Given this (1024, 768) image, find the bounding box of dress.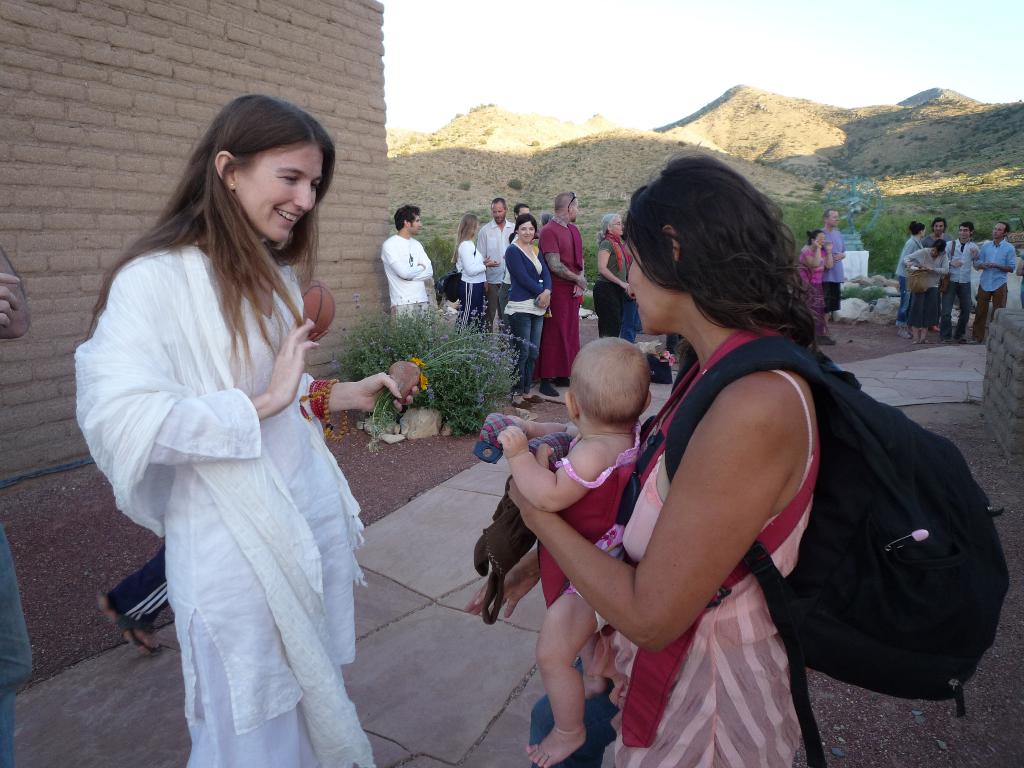
select_region(585, 366, 810, 767).
